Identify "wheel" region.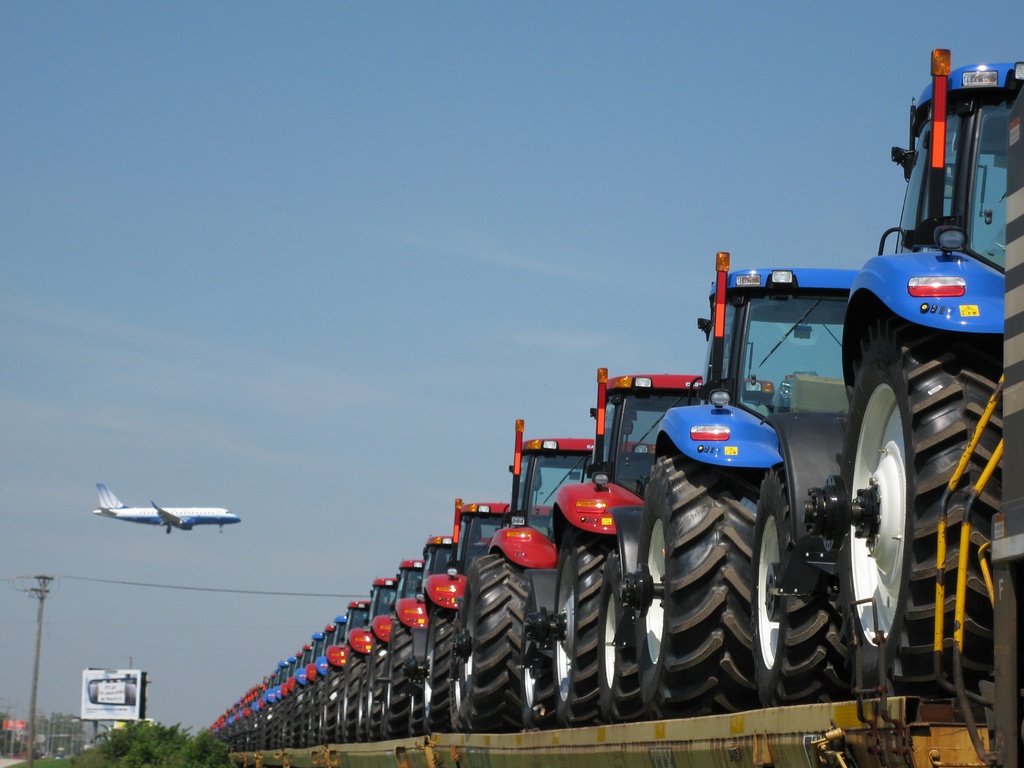
Region: rect(356, 671, 372, 741).
